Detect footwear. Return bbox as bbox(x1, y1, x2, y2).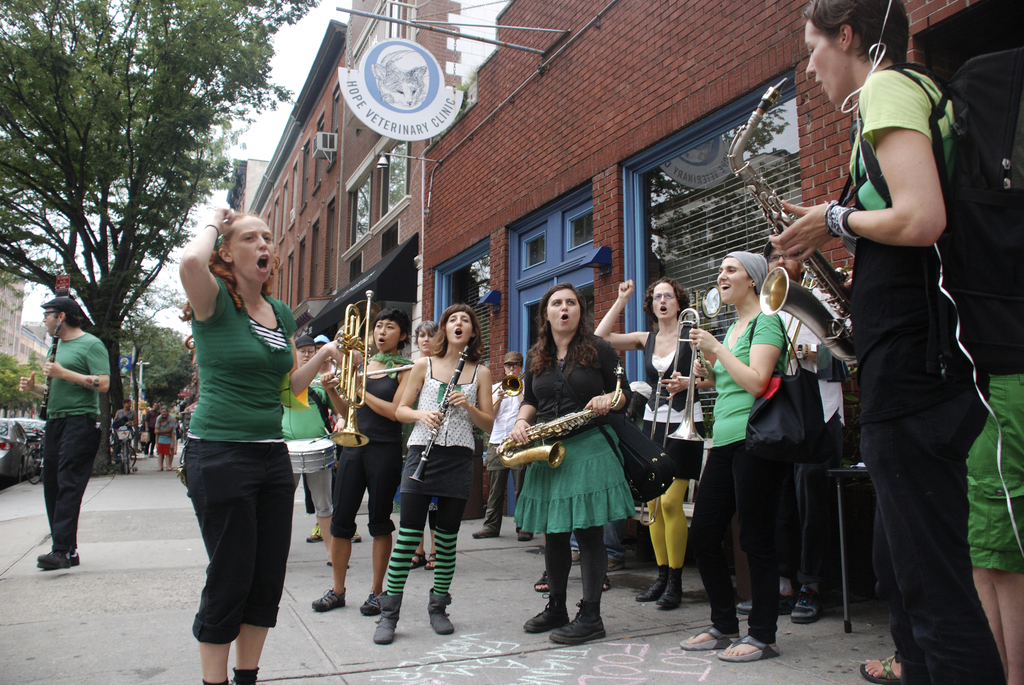
bbox(545, 599, 604, 642).
